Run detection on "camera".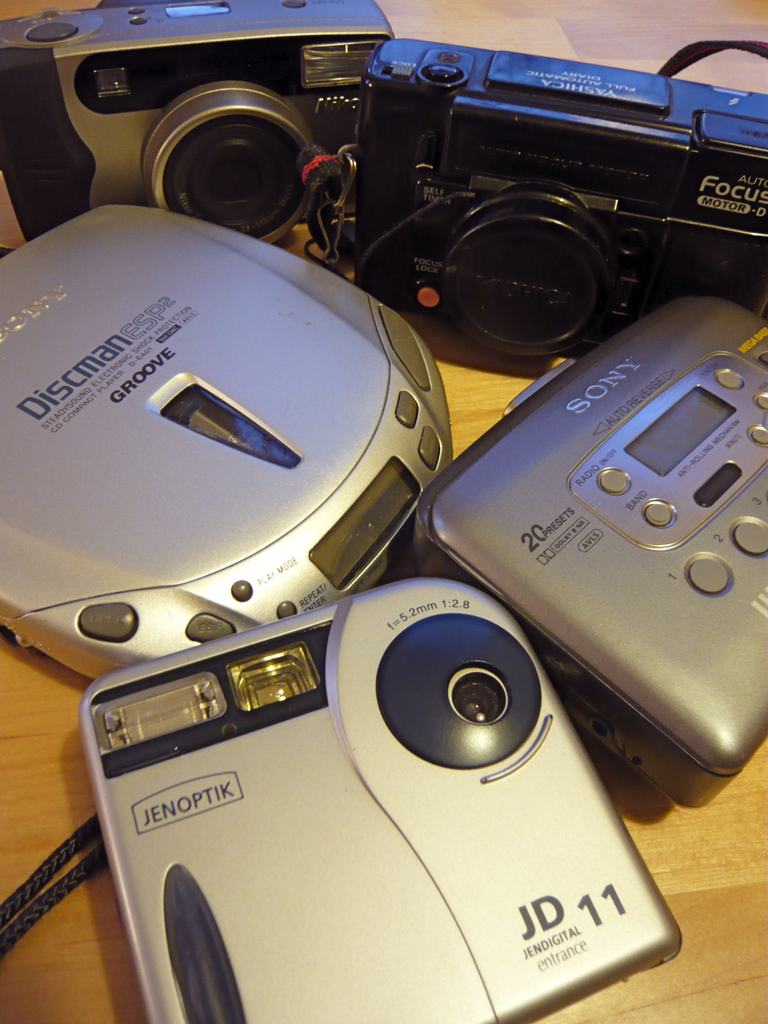
Result: crop(22, 17, 448, 235).
